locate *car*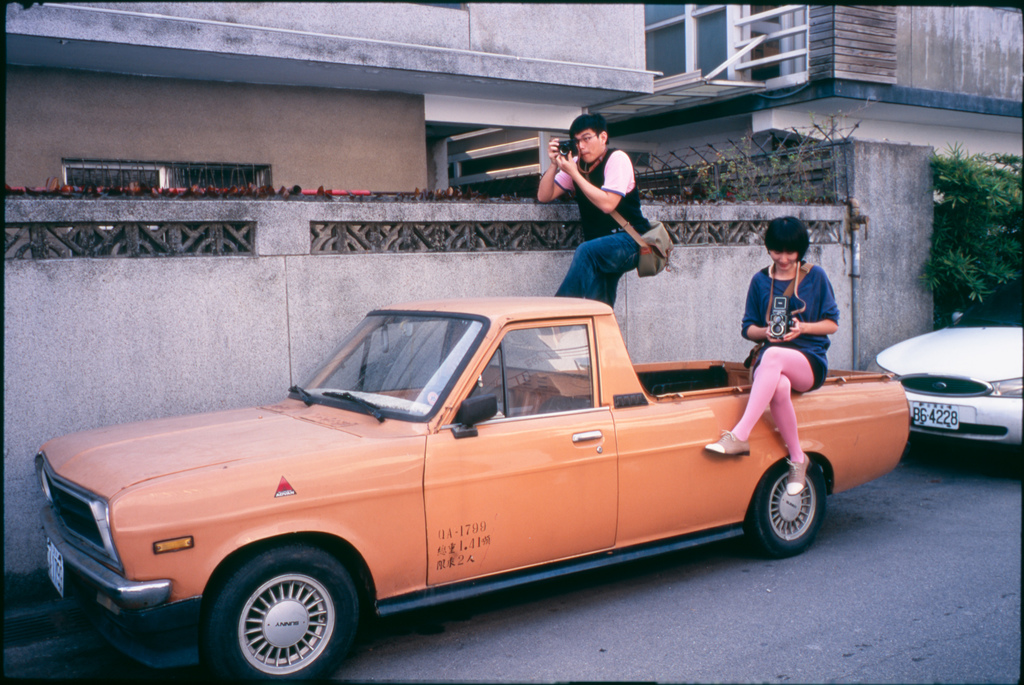
crop(36, 294, 908, 682)
